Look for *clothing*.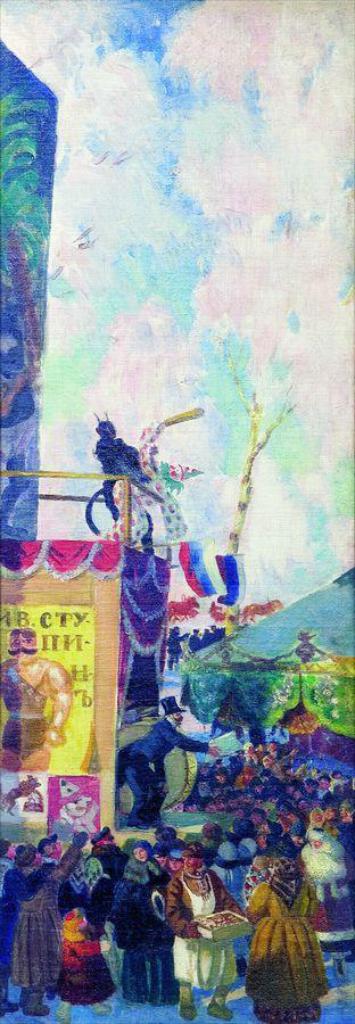
Found: 243 889 329 1023.
